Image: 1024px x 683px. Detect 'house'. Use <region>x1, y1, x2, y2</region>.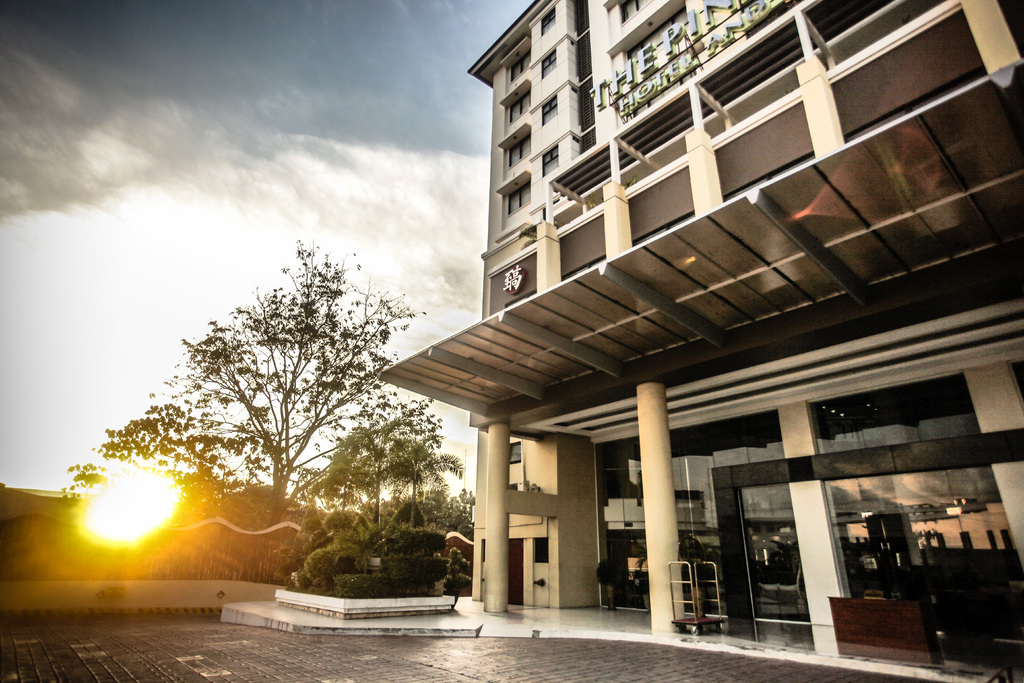
<region>379, 0, 1023, 679</region>.
